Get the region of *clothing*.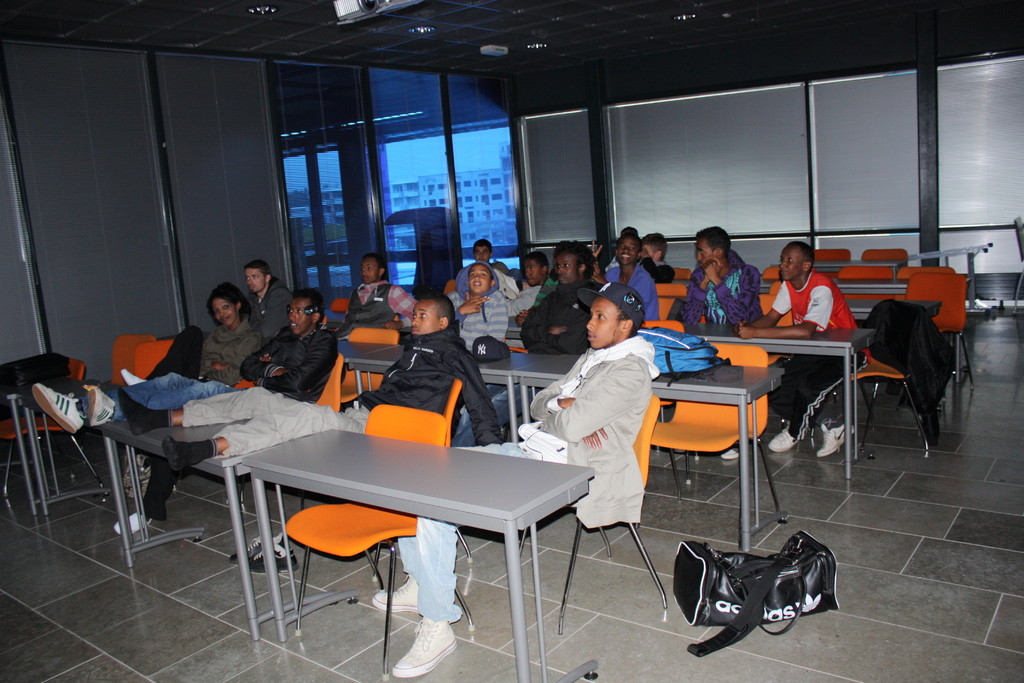
<region>174, 326, 505, 466</region>.
